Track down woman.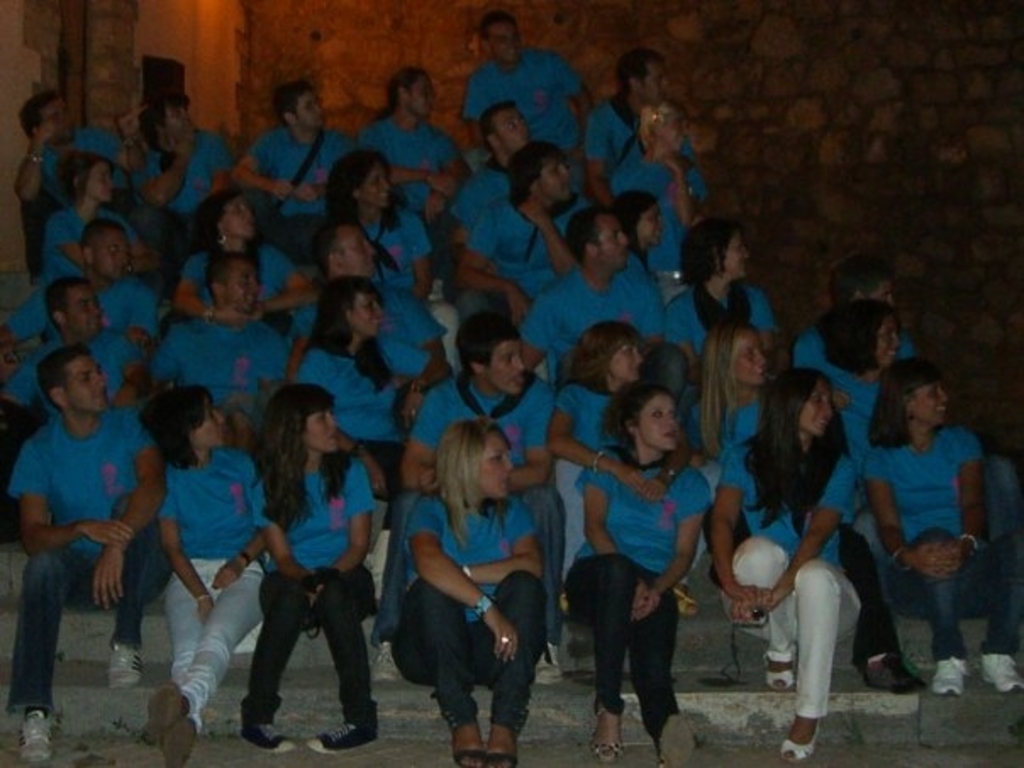
Tracked to 232/385/383/754.
